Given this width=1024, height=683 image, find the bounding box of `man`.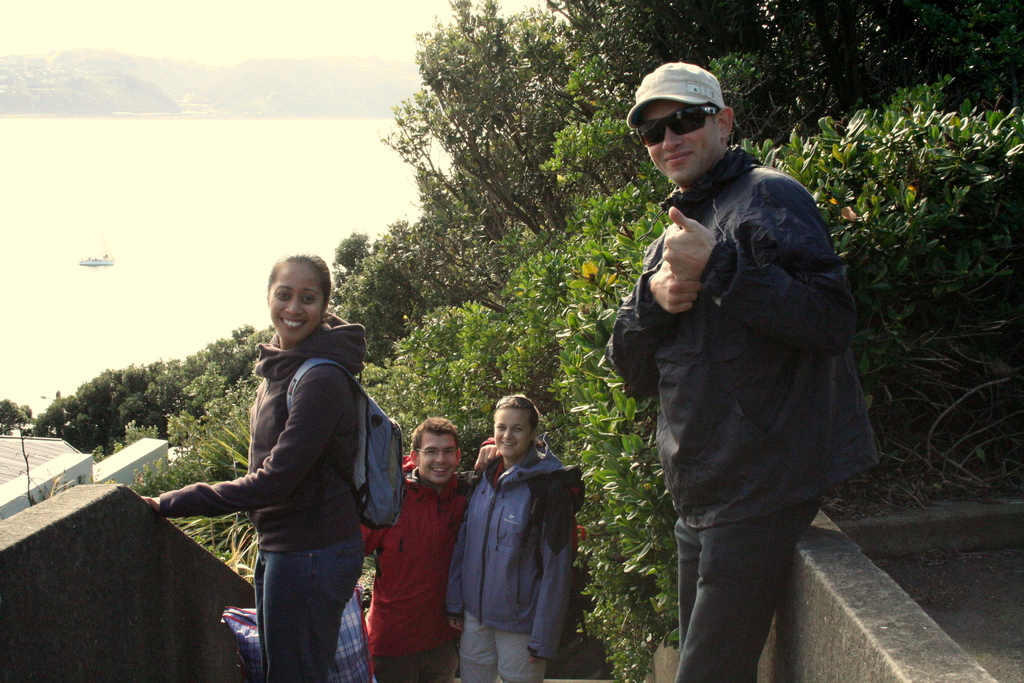
360:415:500:682.
